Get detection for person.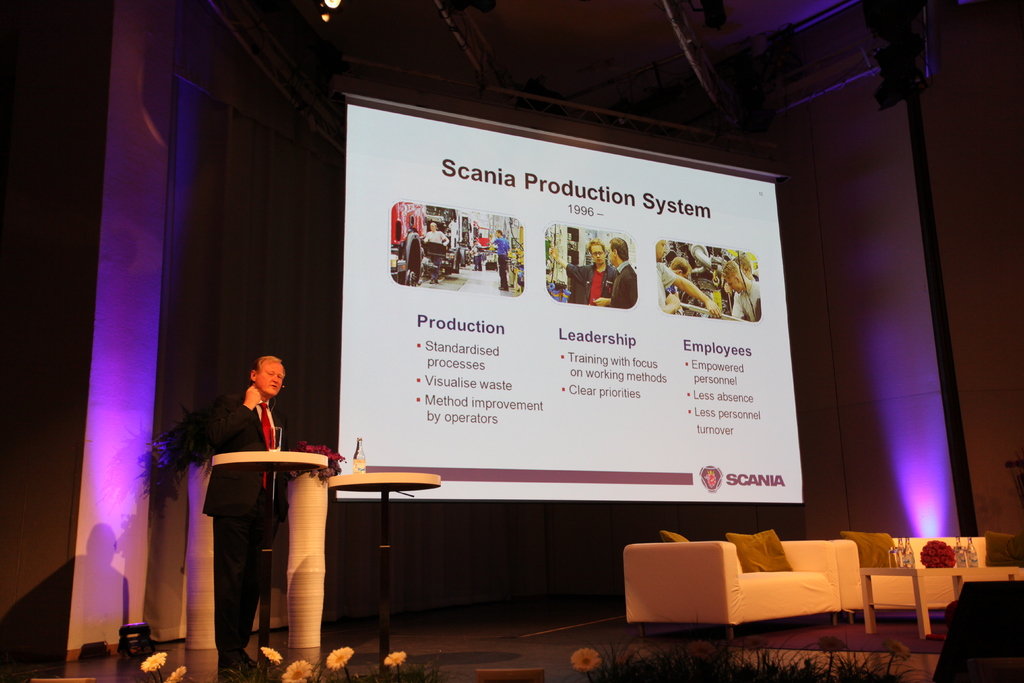
Detection: x1=730, y1=252, x2=756, y2=278.
